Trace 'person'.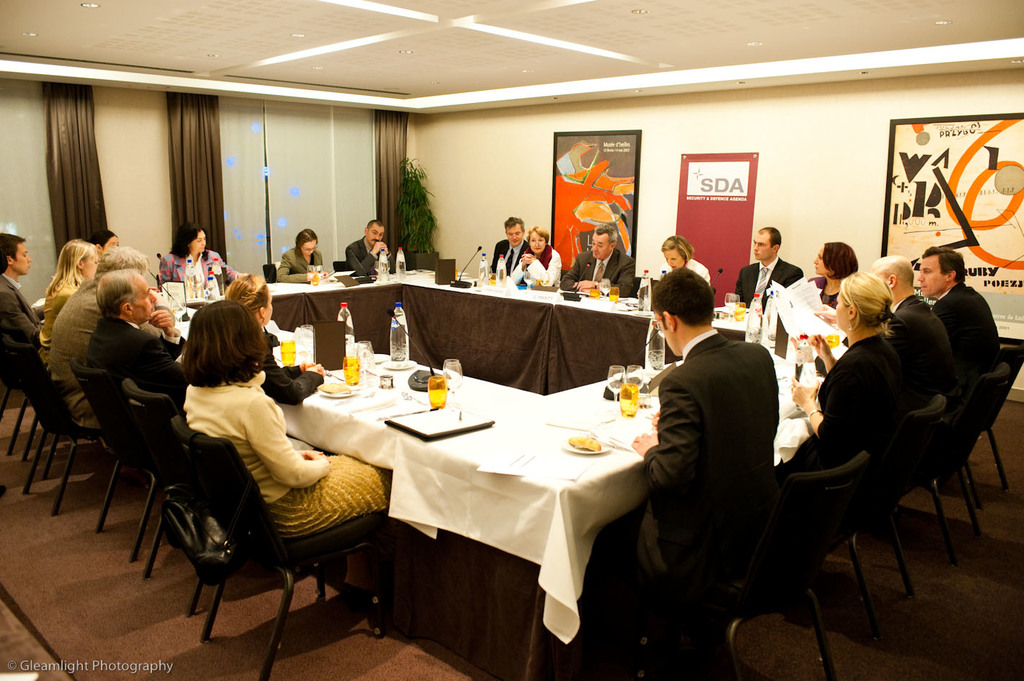
Traced to box=[792, 271, 913, 468].
